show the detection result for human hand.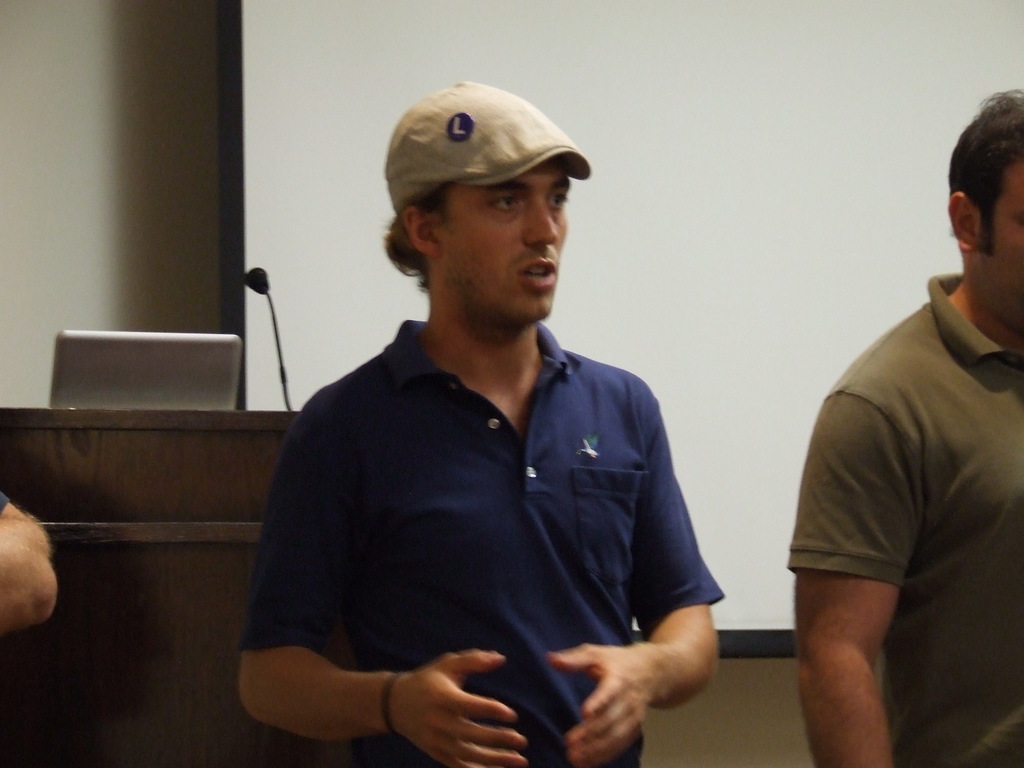
pyautogui.locateOnScreen(535, 613, 714, 737).
